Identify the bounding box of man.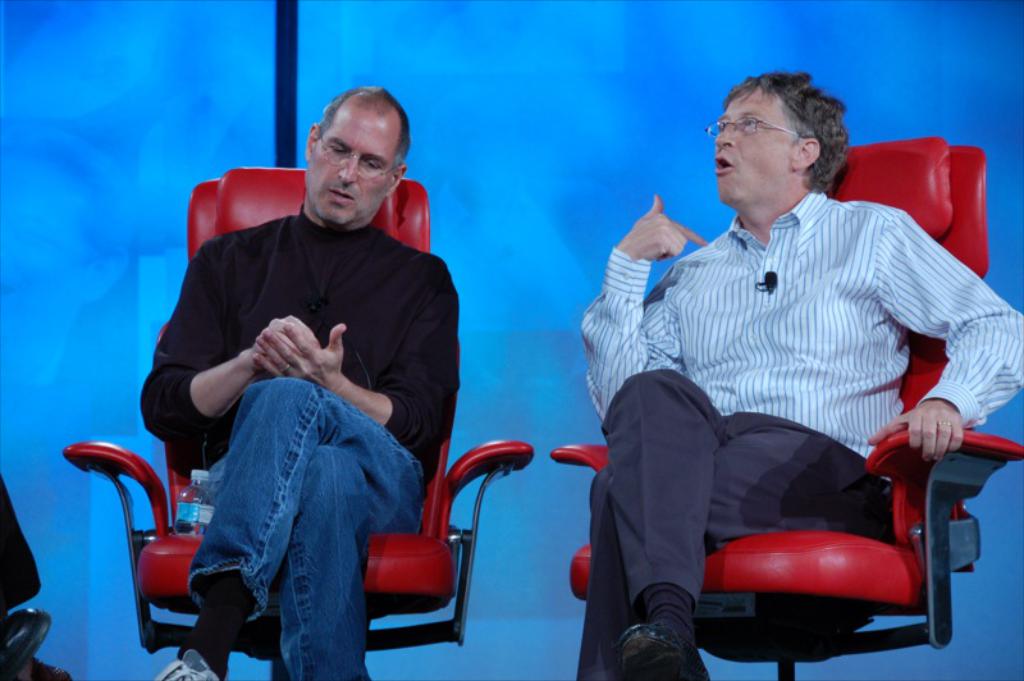
[138,82,463,680].
